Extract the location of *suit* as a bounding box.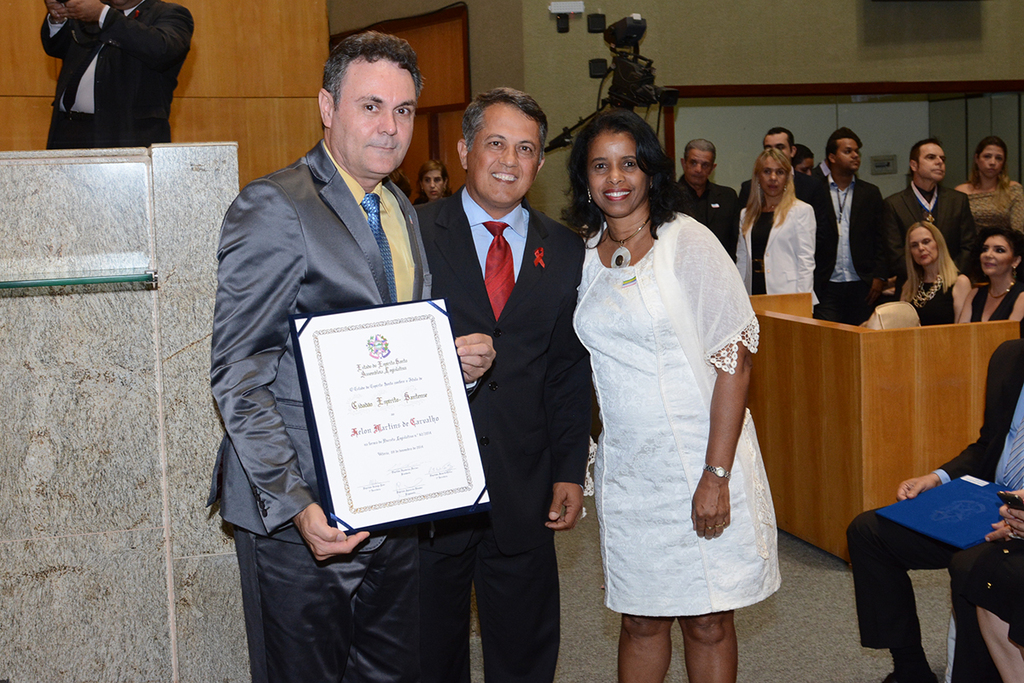
<bbox>807, 170, 889, 325</bbox>.
